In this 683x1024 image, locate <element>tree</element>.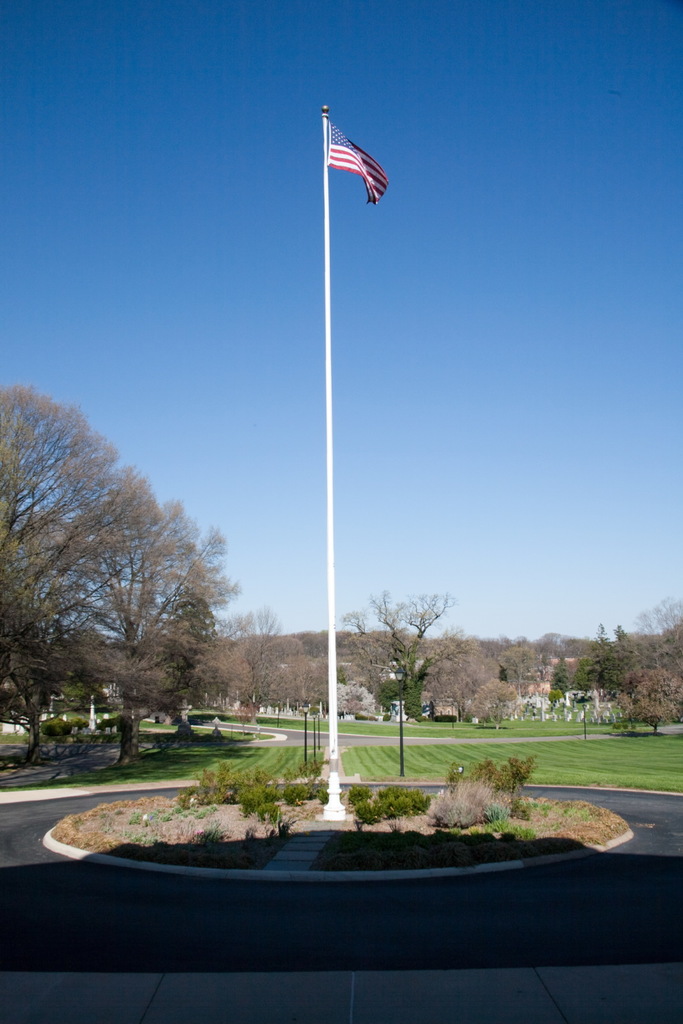
Bounding box: (x1=344, y1=578, x2=454, y2=719).
